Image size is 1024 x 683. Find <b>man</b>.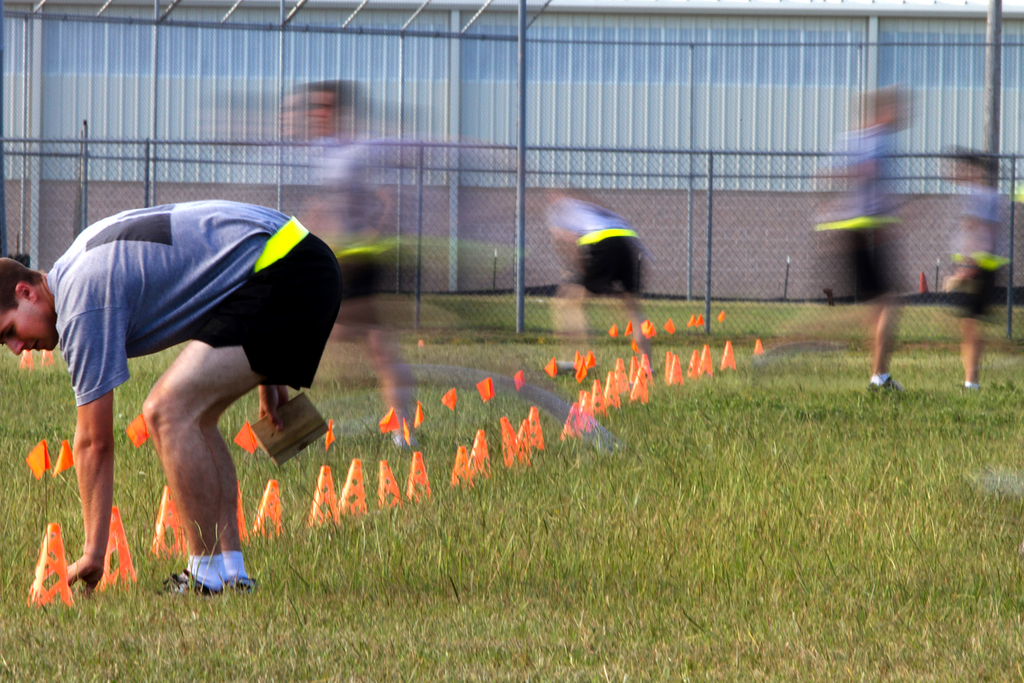
locate(0, 198, 343, 593).
